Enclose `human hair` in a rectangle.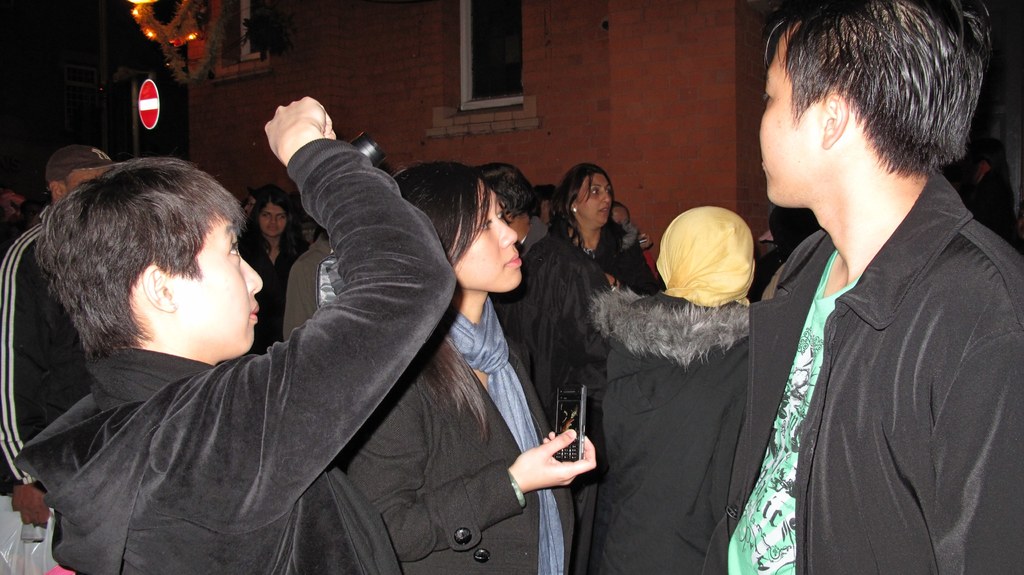
33 152 270 368.
